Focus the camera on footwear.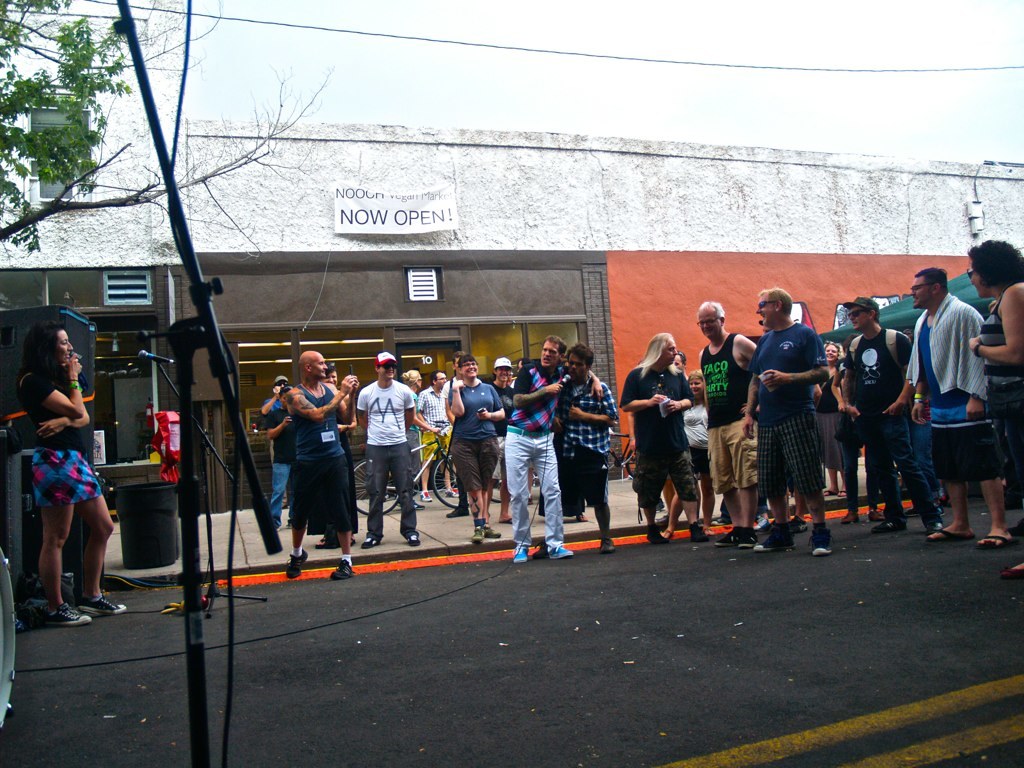
Focus region: 714/529/739/543.
